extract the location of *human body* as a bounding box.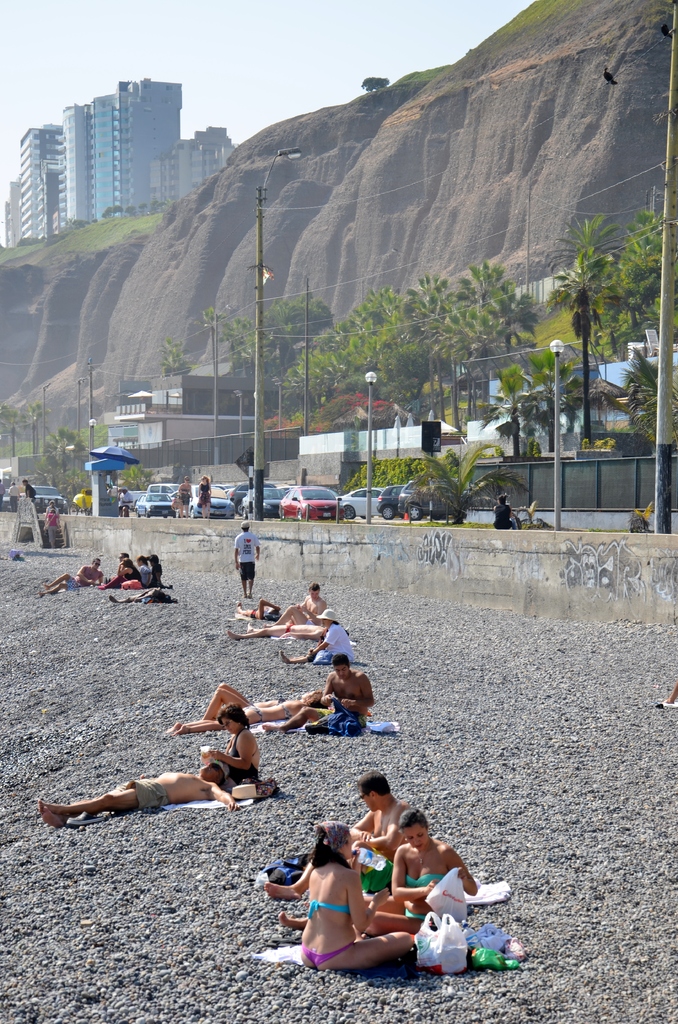
Rect(280, 843, 483, 934).
